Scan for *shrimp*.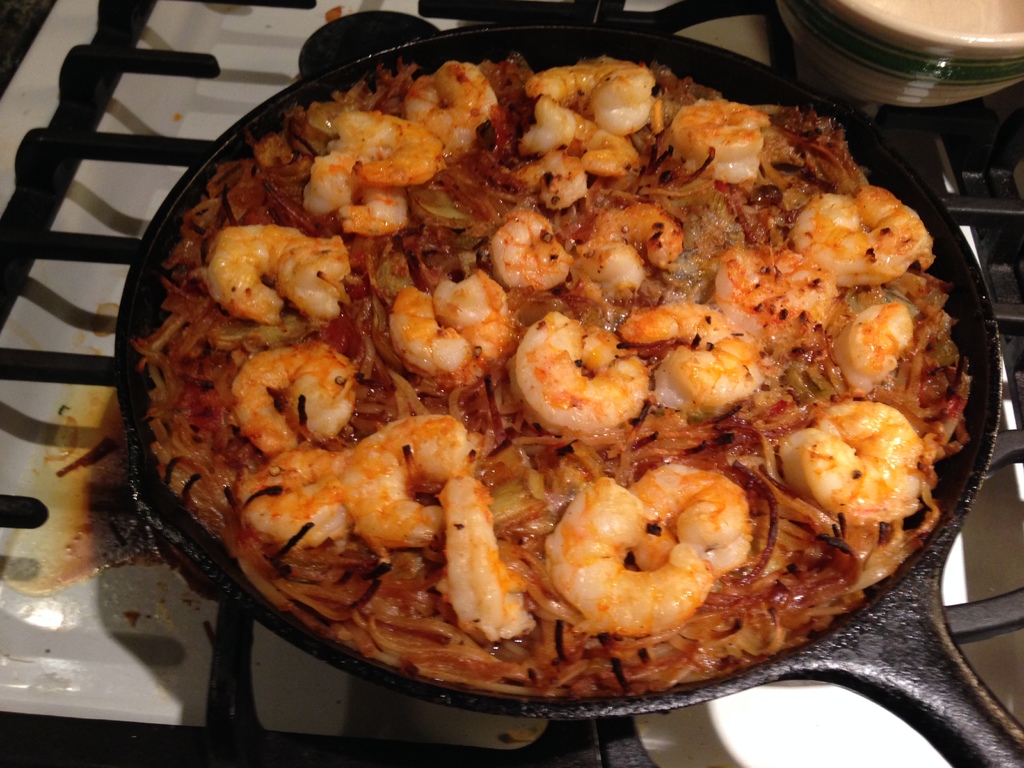
Scan result: [524, 62, 654, 129].
